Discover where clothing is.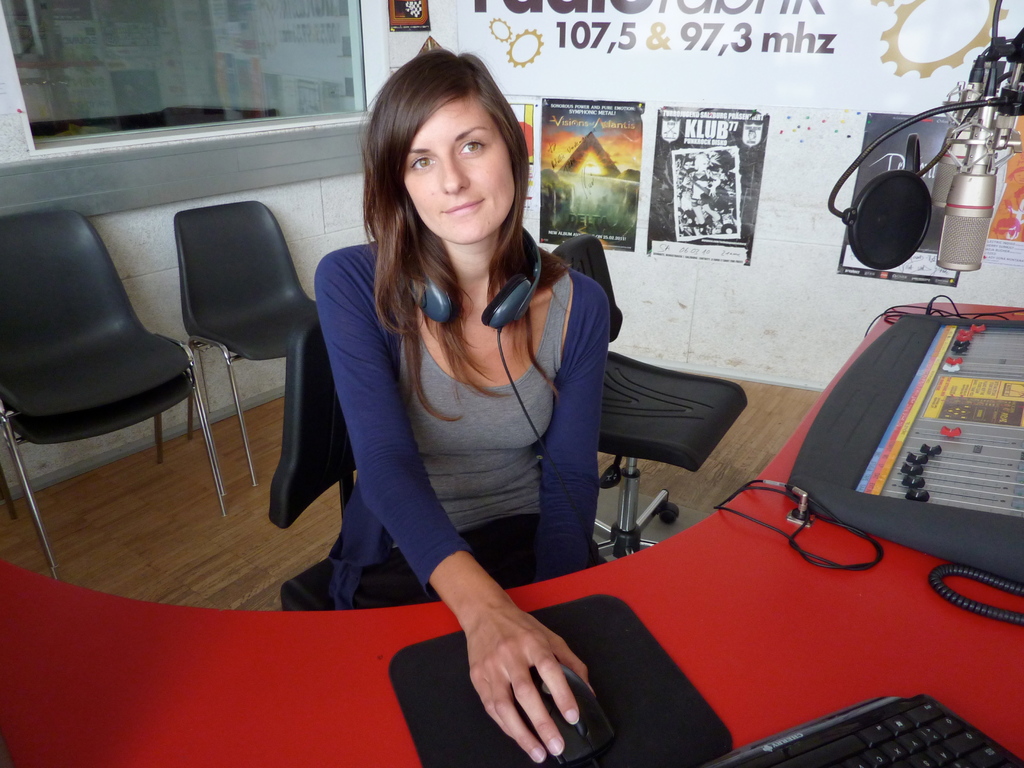
Discovered at (x1=324, y1=237, x2=609, y2=617).
